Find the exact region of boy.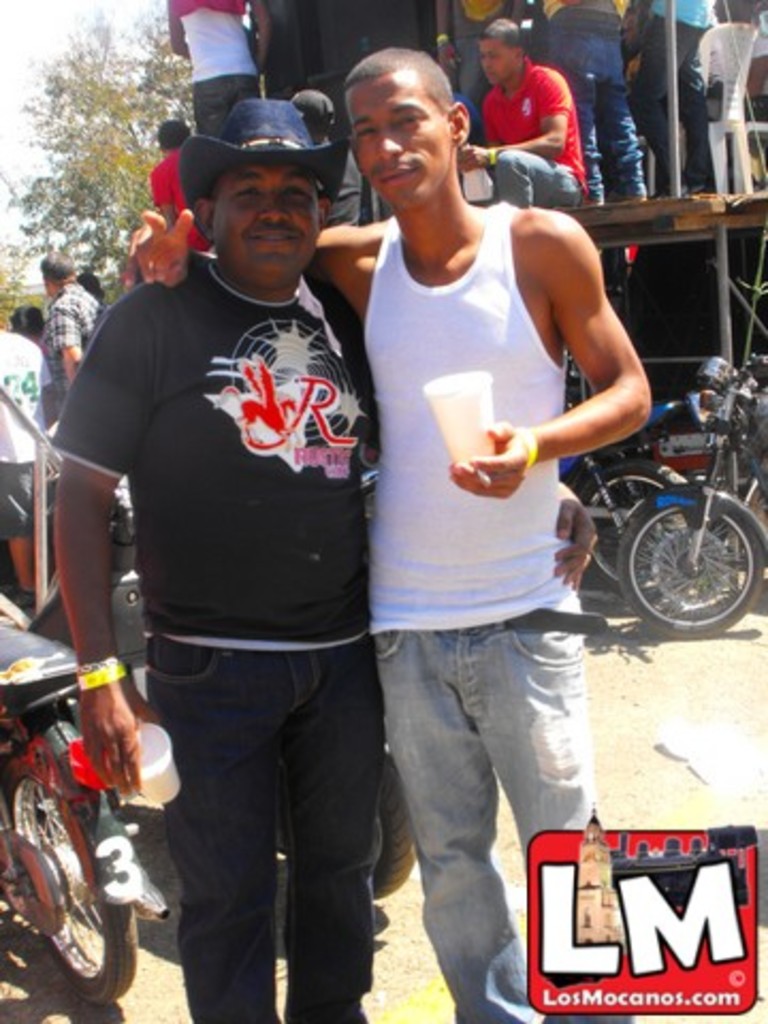
Exact region: left=126, top=45, right=651, bottom=1022.
